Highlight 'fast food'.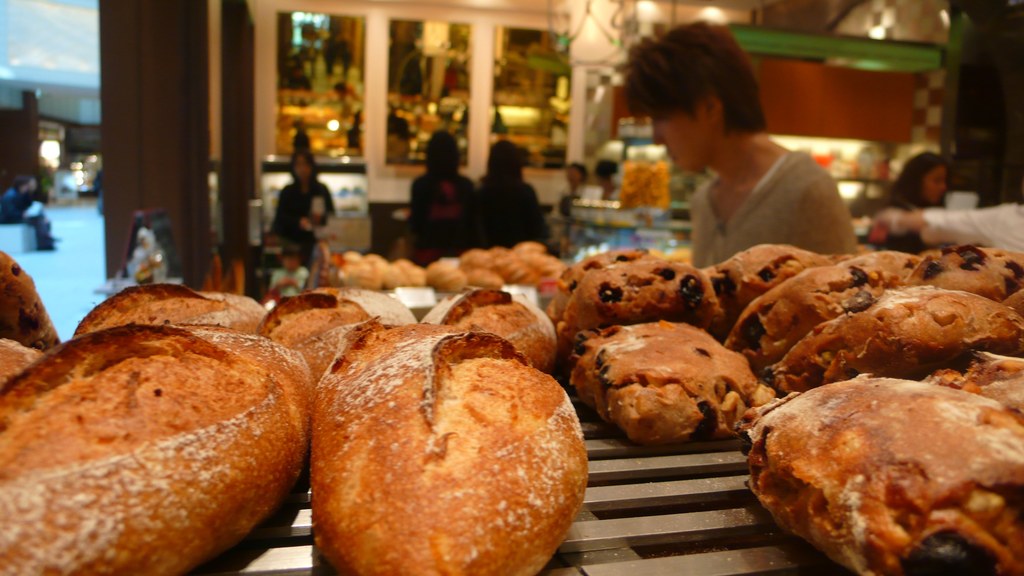
Highlighted region: [708,239,835,312].
